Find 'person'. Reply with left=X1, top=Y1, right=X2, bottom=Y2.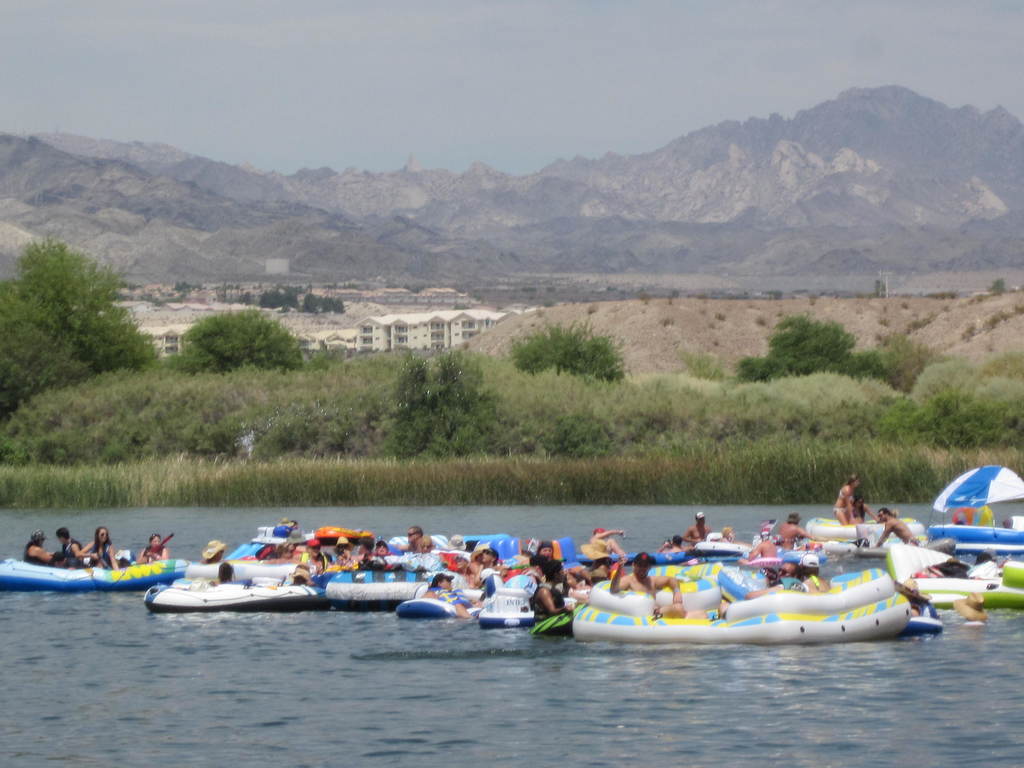
left=876, top=508, right=918, bottom=545.
